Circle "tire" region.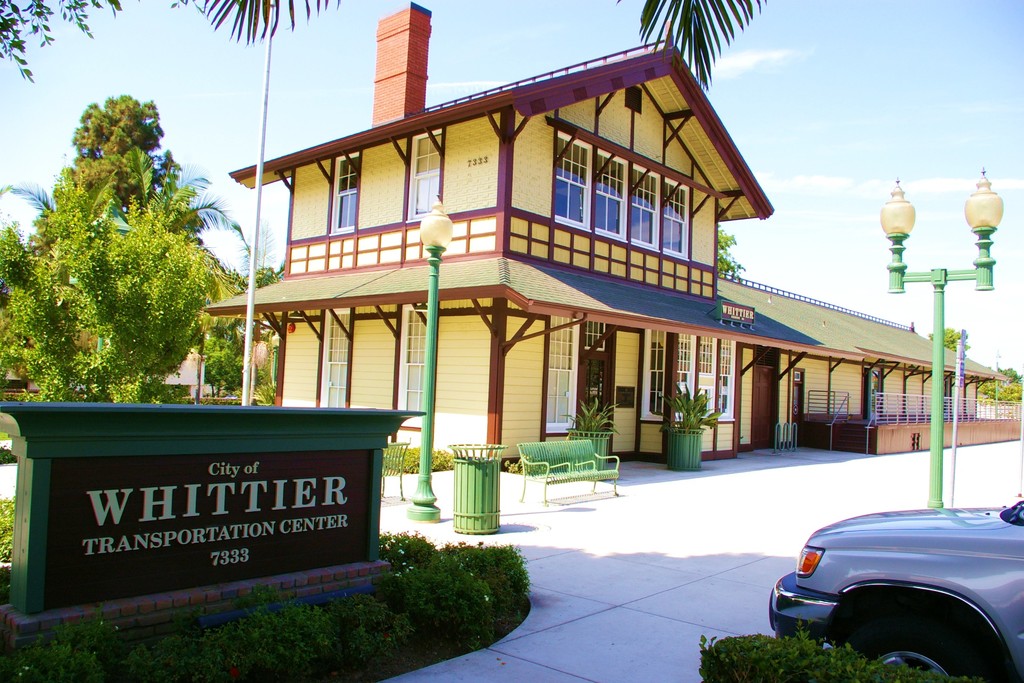
Region: [834,605,1006,682].
